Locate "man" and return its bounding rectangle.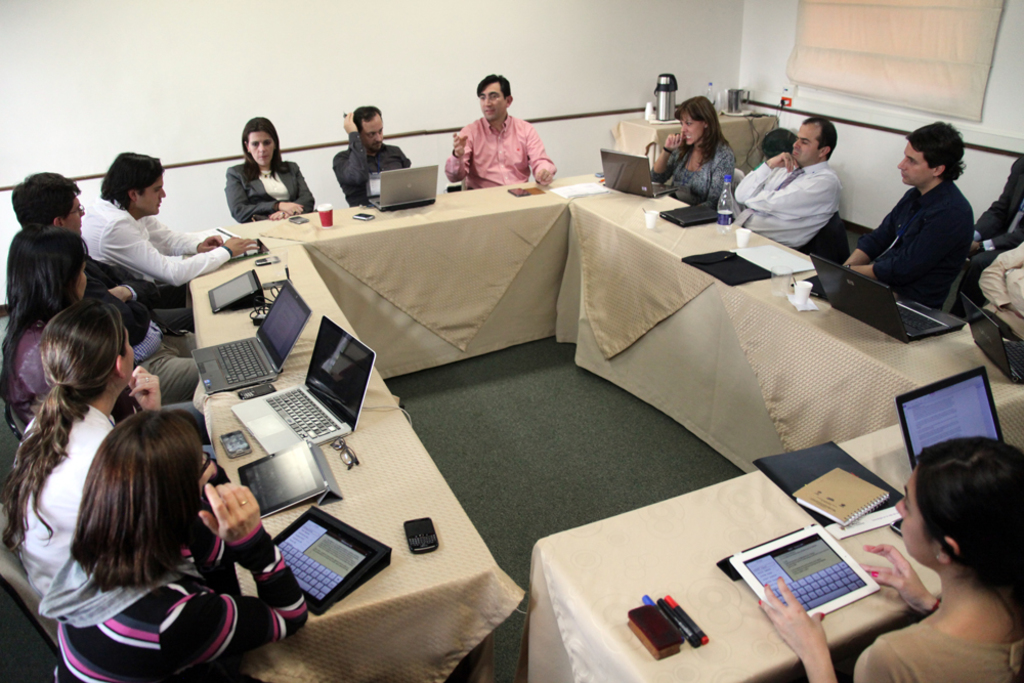
[328, 101, 407, 208].
